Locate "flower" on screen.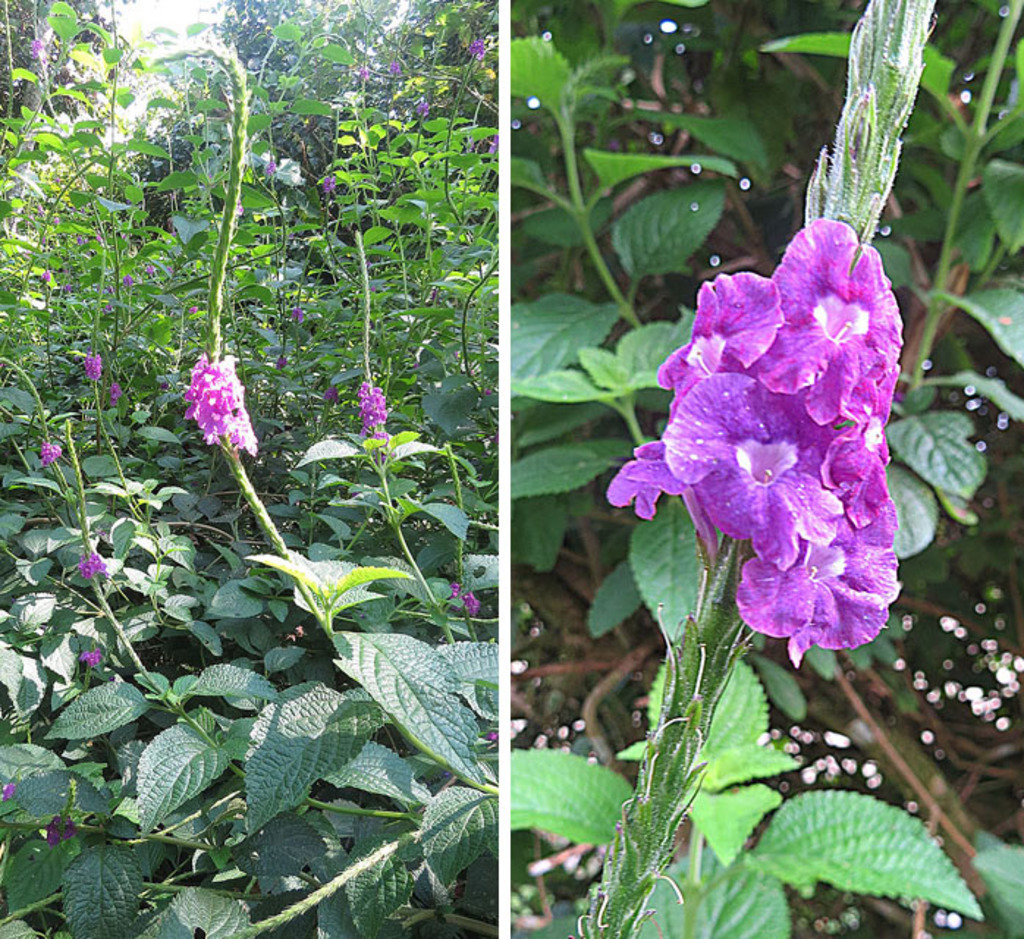
On screen at <region>324, 377, 346, 402</region>.
